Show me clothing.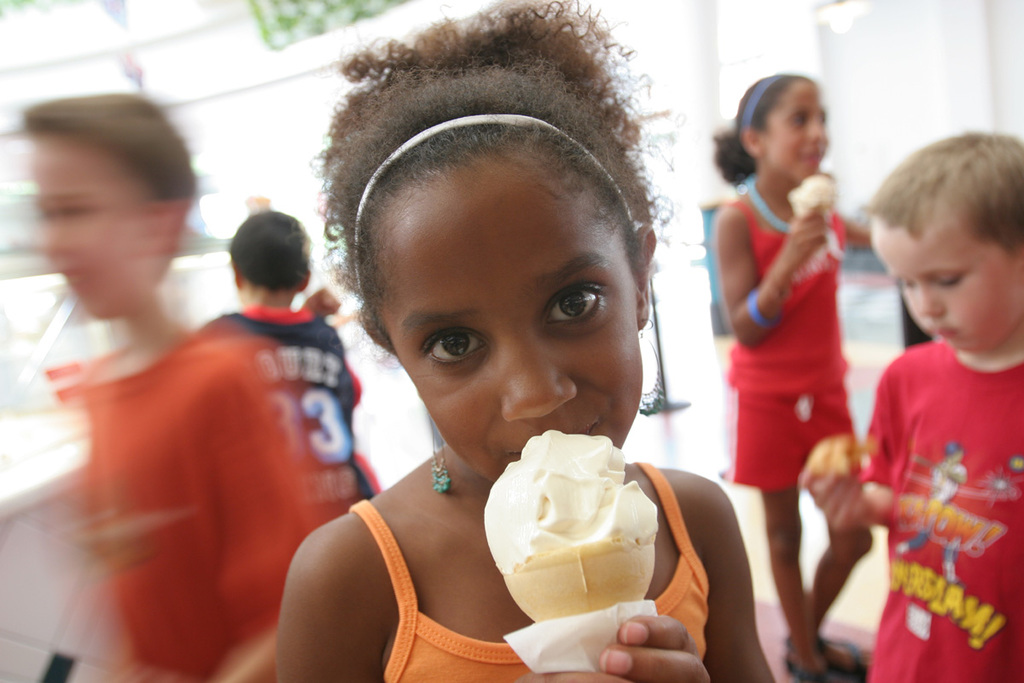
clothing is here: select_region(347, 461, 724, 682).
